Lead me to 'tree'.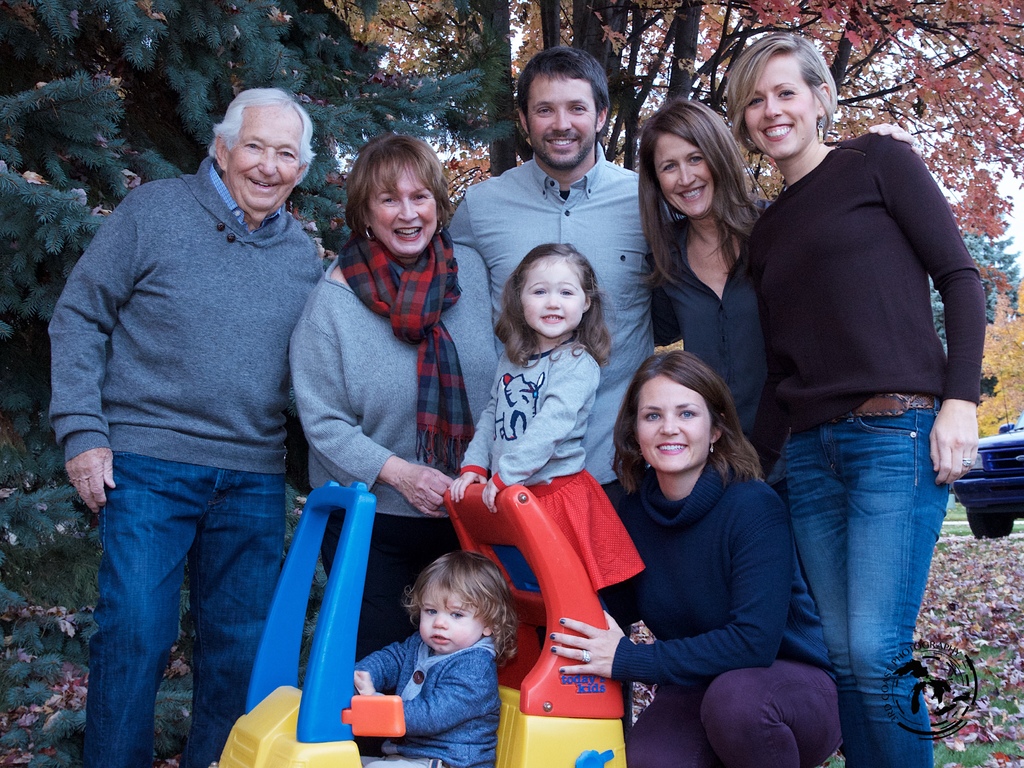
Lead to left=0, top=0, right=528, bottom=765.
